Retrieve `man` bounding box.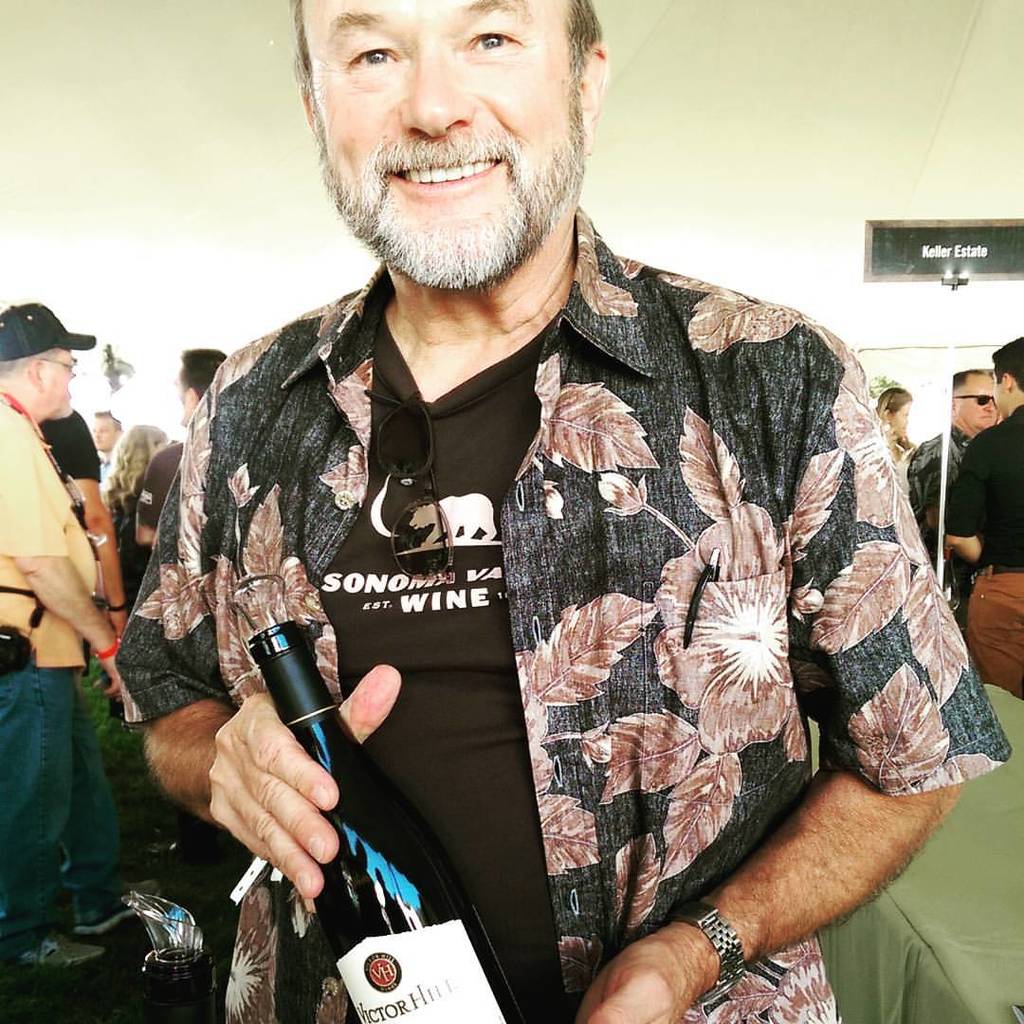
Bounding box: box(905, 370, 999, 613).
